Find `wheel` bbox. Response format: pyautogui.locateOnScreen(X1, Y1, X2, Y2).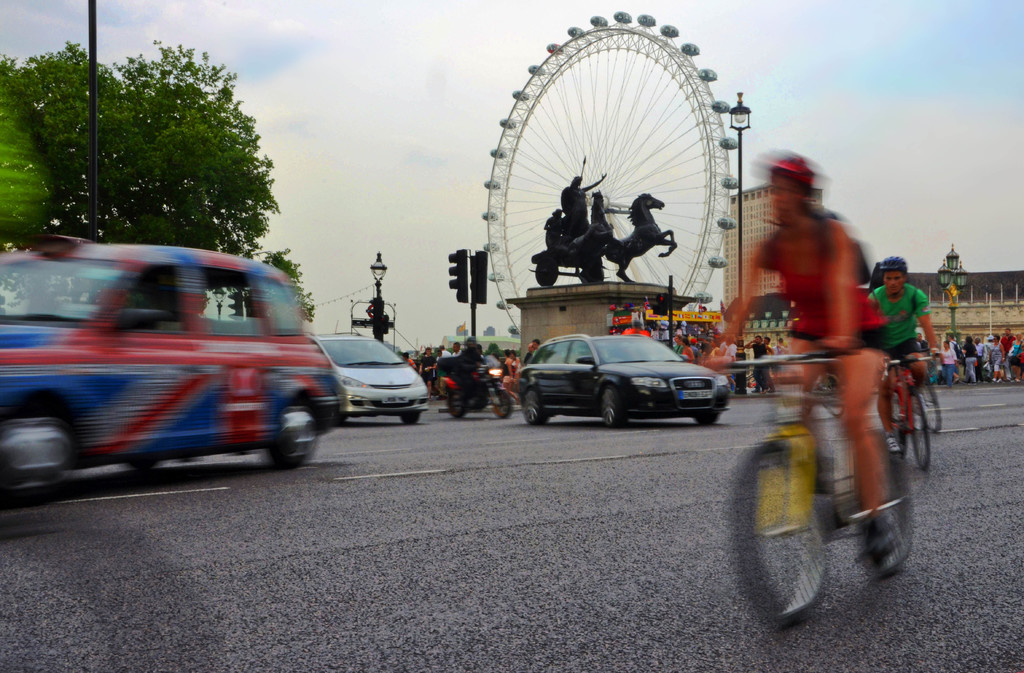
pyautogui.locateOnScreen(911, 381, 934, 468).
